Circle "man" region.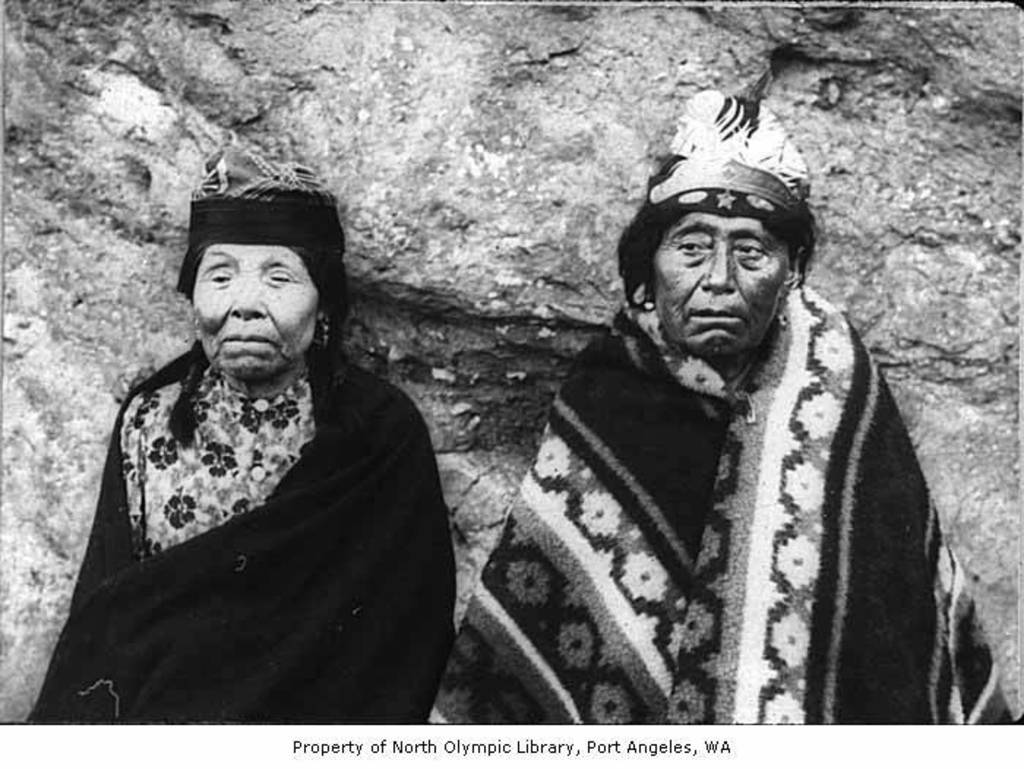
Region: (429,86,1014,732).
